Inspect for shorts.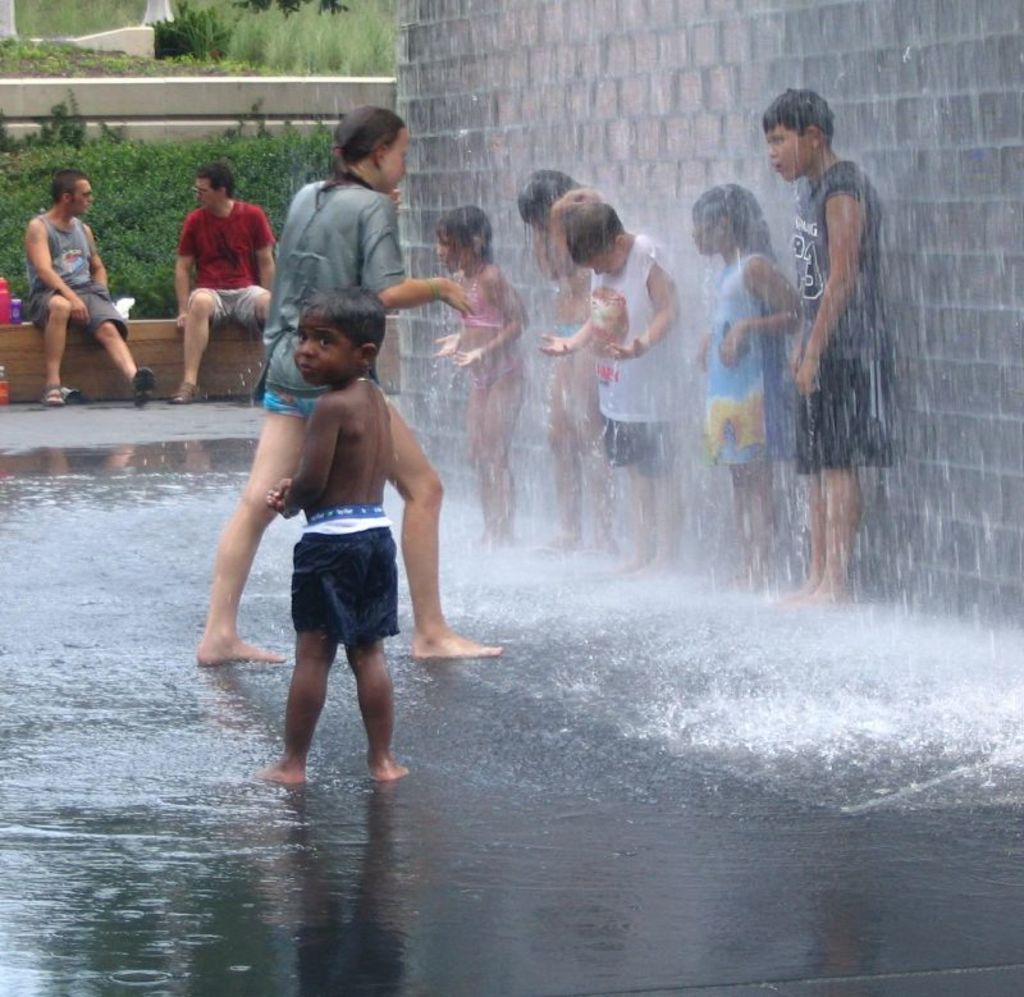
Inspection: 198/282/265/337.
